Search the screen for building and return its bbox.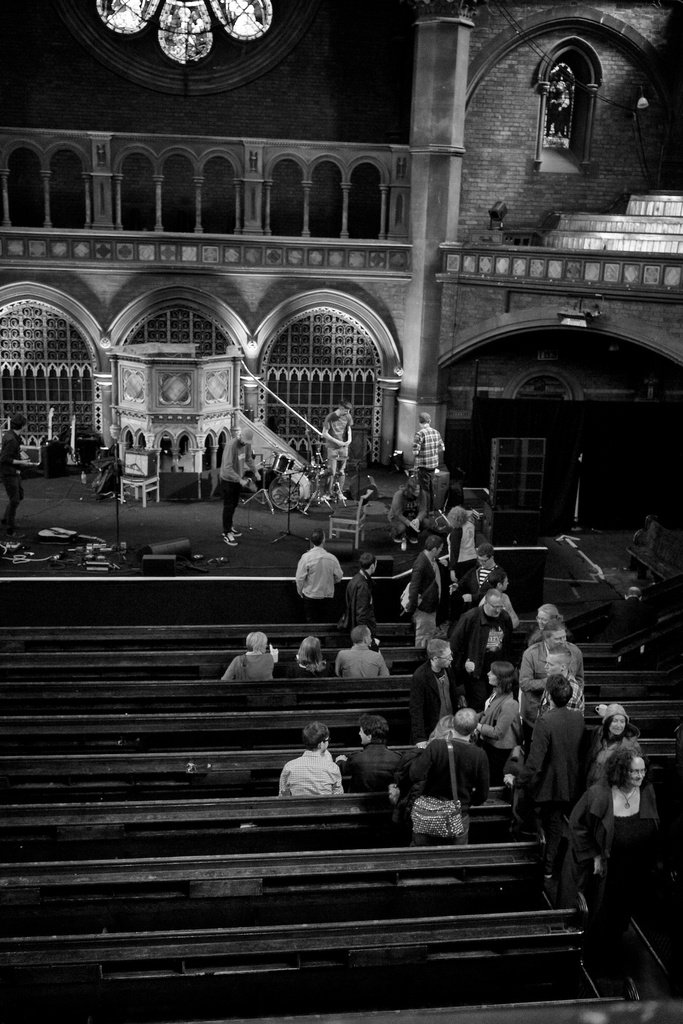
Found: box(0, 0, 682, 1023).
